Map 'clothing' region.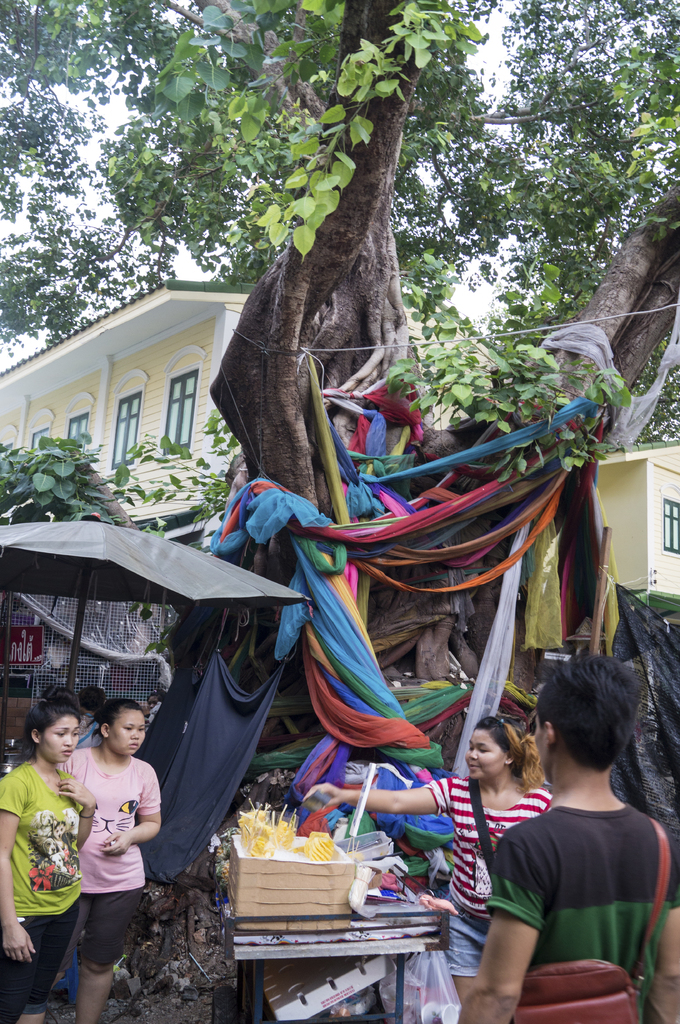
Mapped to [477, 765, 660, 999].
